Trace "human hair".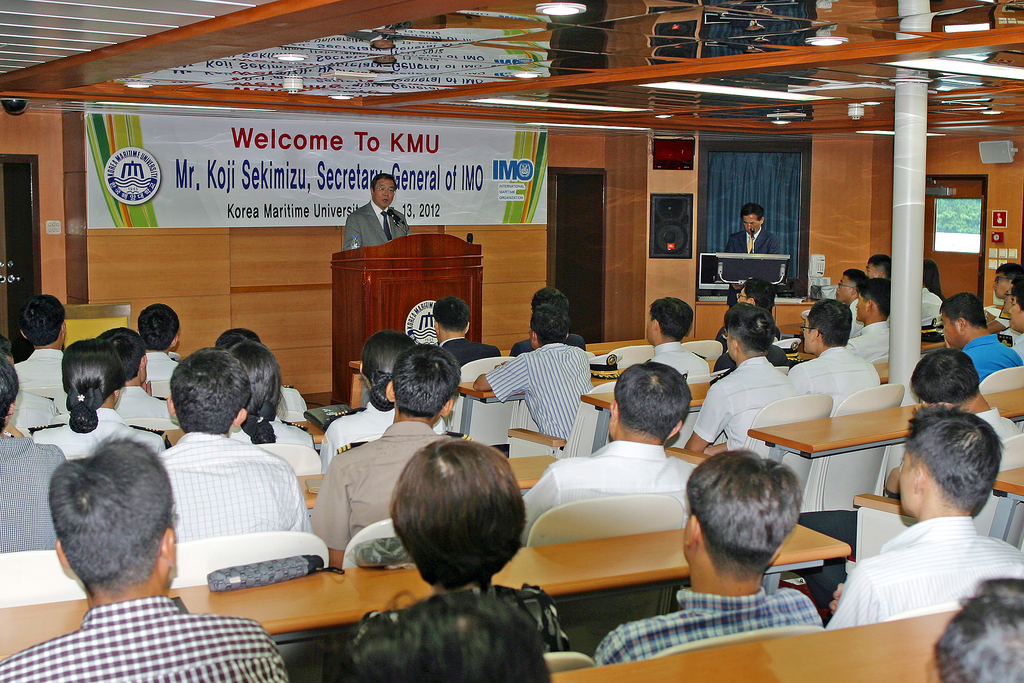
Traced to BBox(856, 278, 892, 317).
